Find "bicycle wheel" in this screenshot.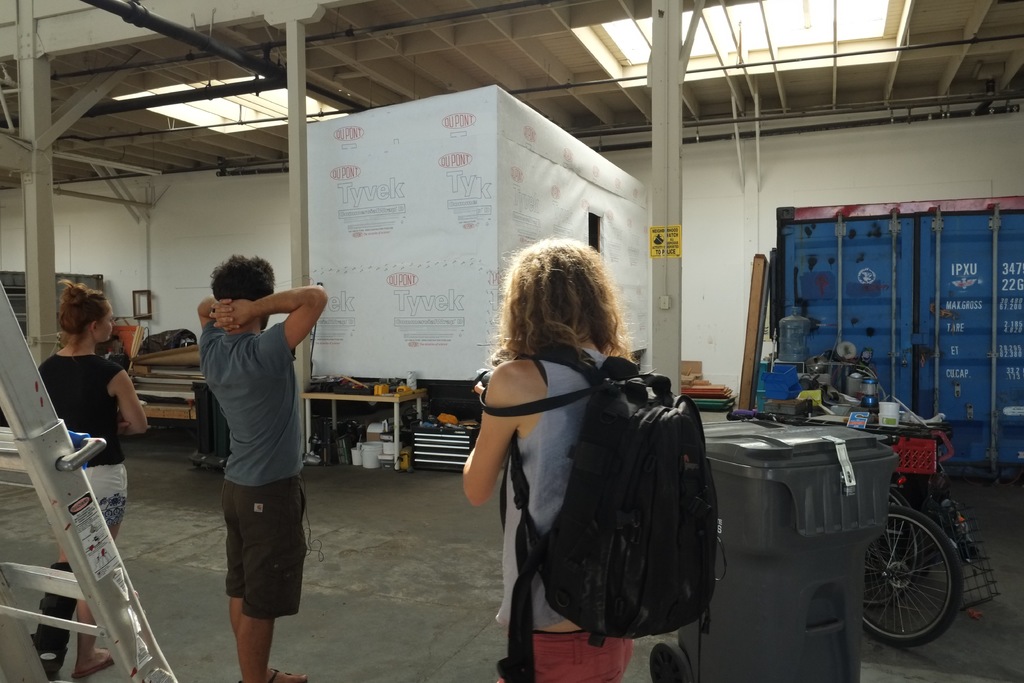
The bounding box for "bicycle wheel" is 860/504/963/649.
